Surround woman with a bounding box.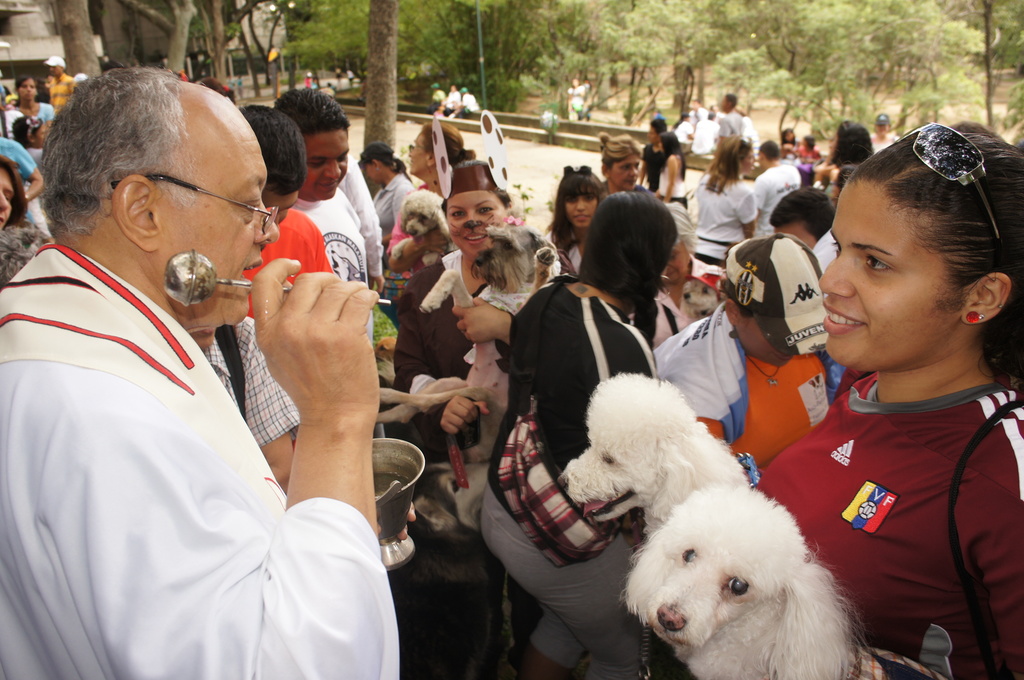
bbox=(660, 134, 685, 198).
